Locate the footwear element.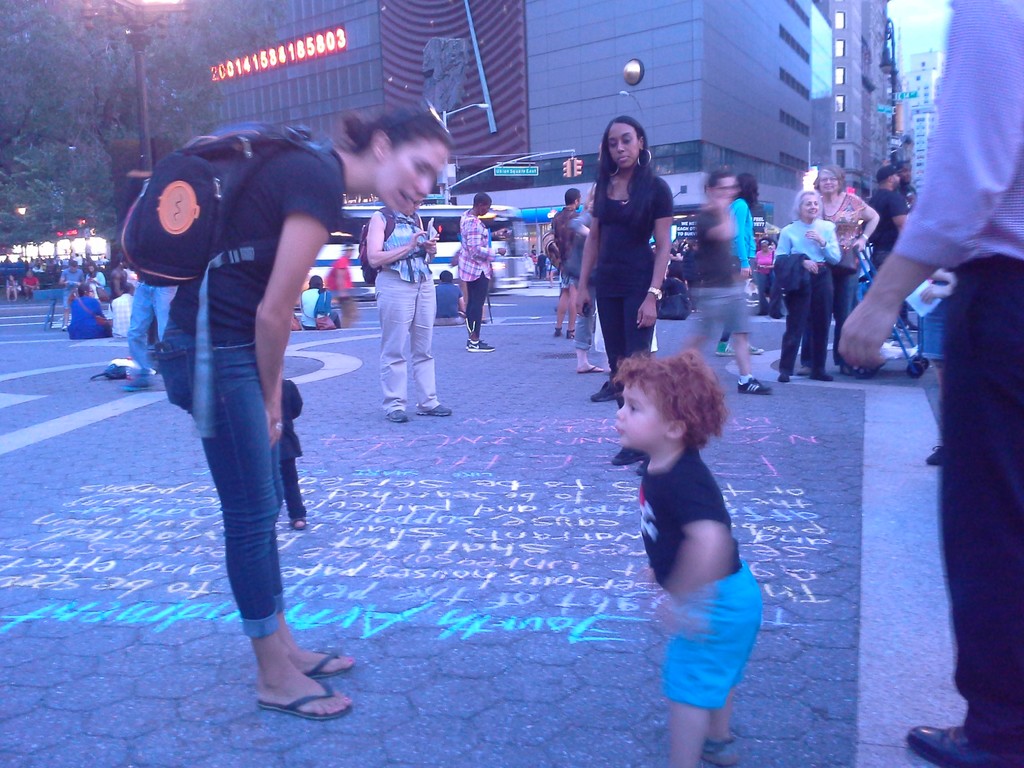
Element bbox: [x1=303, y1=642, x2=346, y2=678].
